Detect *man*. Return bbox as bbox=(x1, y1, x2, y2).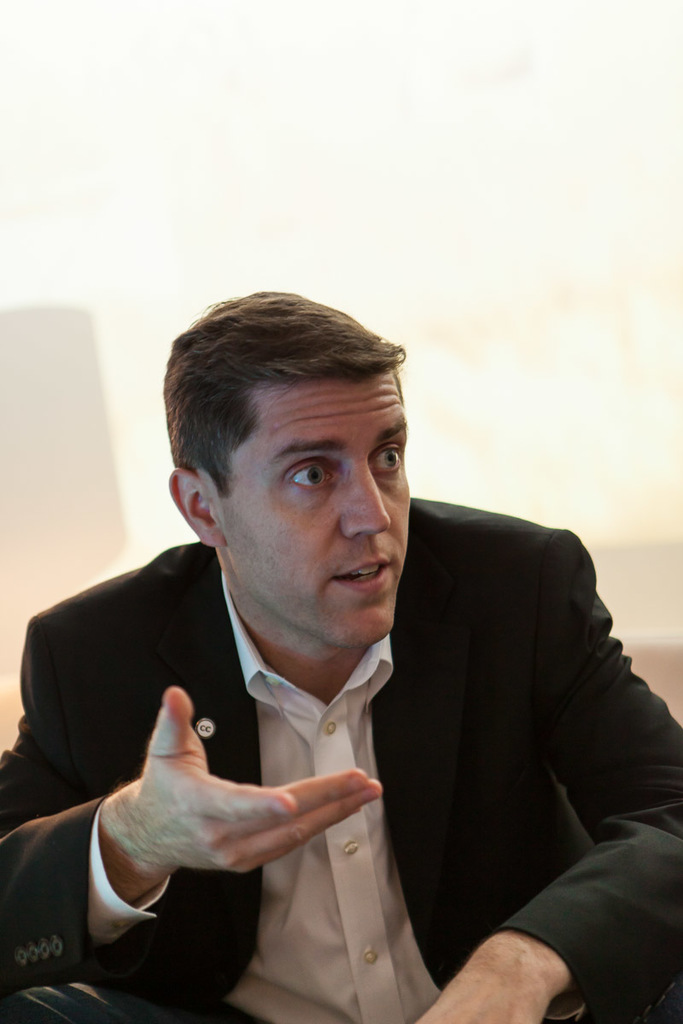
bbox=(56, 338, 620, 1001).
